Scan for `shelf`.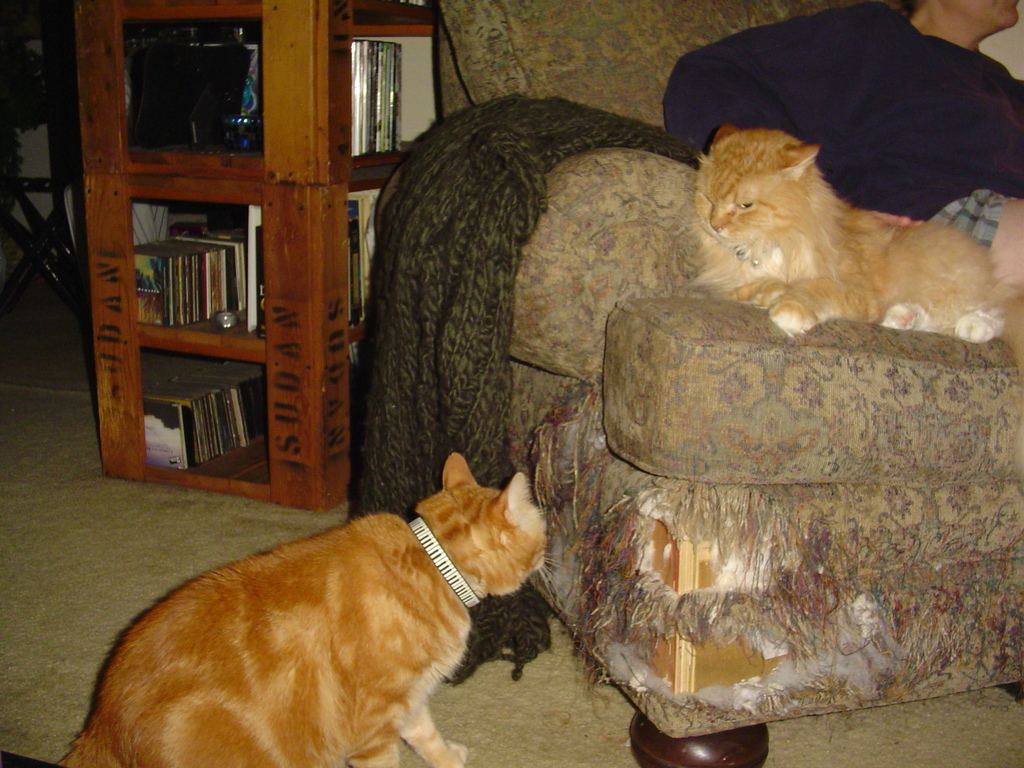
Scan result: (x1=132, y1=192, x2=273, y2=340).
